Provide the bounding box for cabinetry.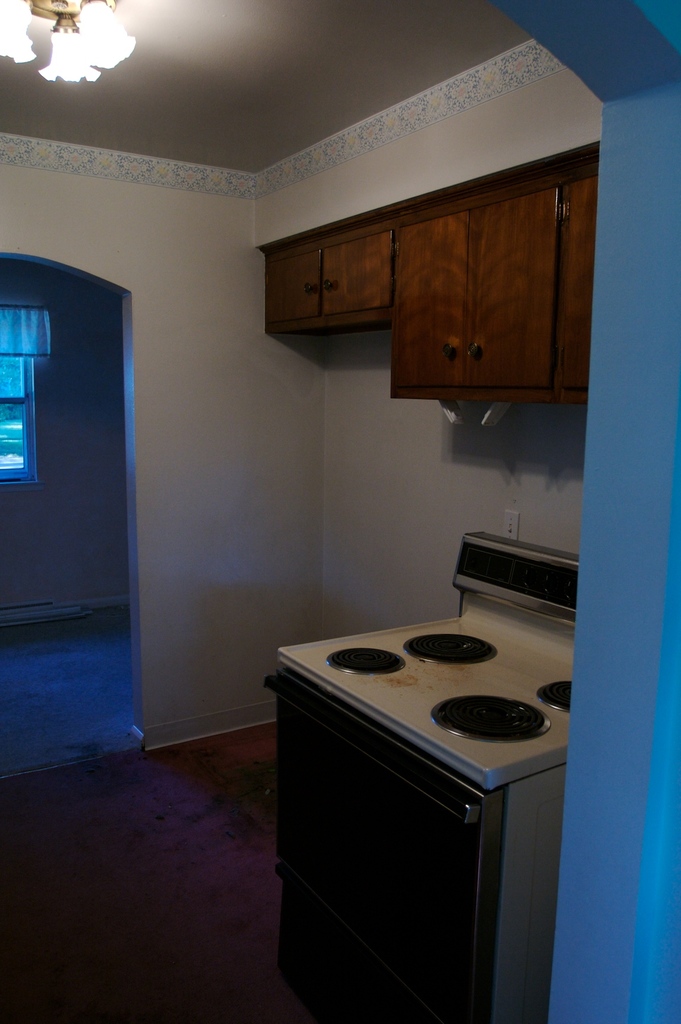
select_region(266, 664, 507, 1020).
